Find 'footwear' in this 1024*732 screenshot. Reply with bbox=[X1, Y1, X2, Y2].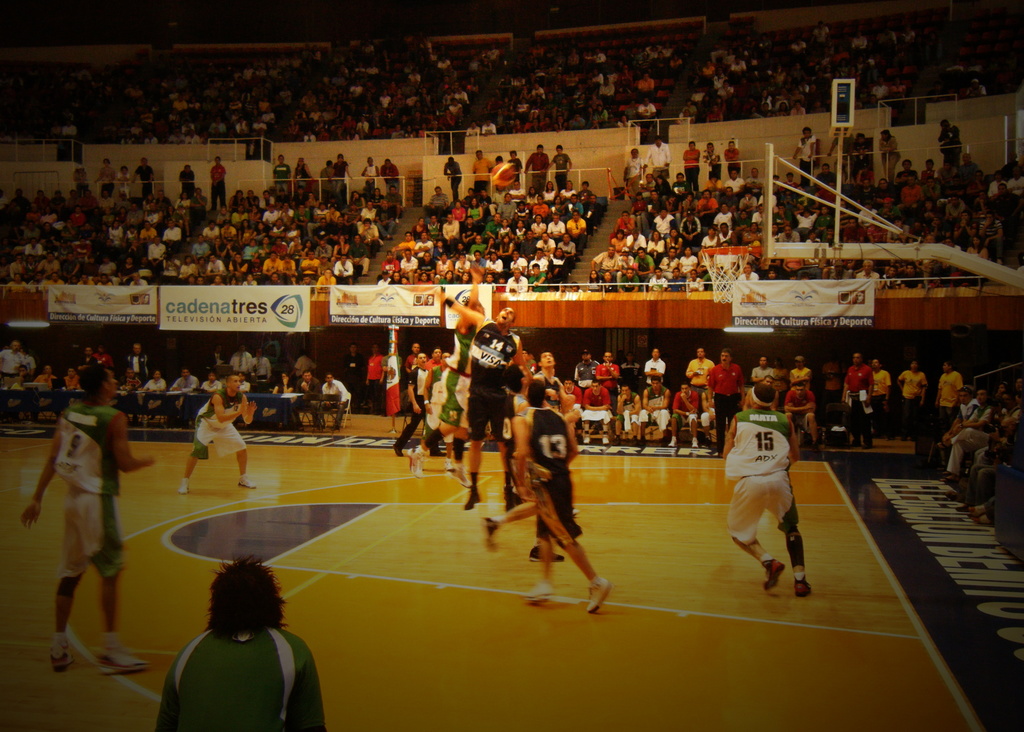
bbox=[982, 517, 992, 528].
